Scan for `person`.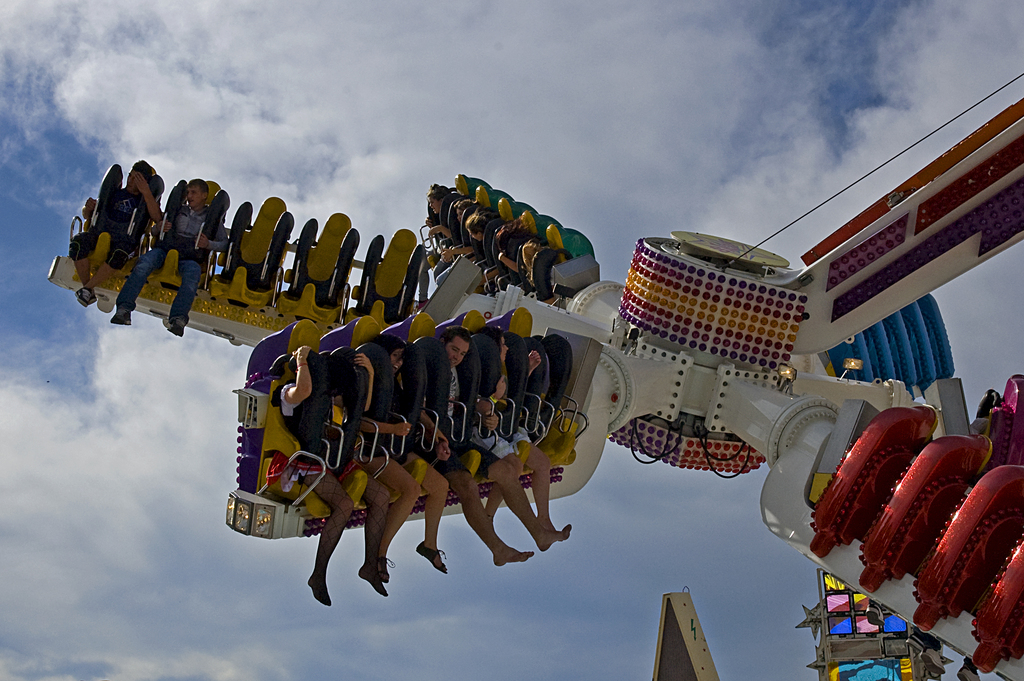
Scan result: Rect(109, 183, 227, 340).
